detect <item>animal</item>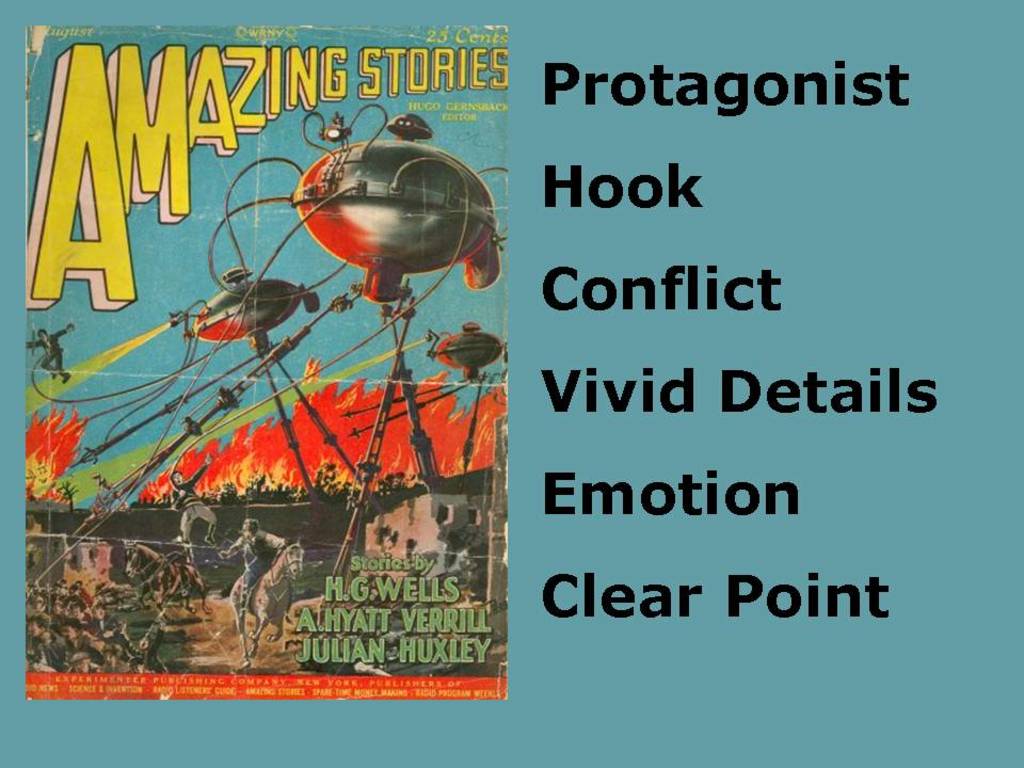
BBox(124, 547, 211, 618)
